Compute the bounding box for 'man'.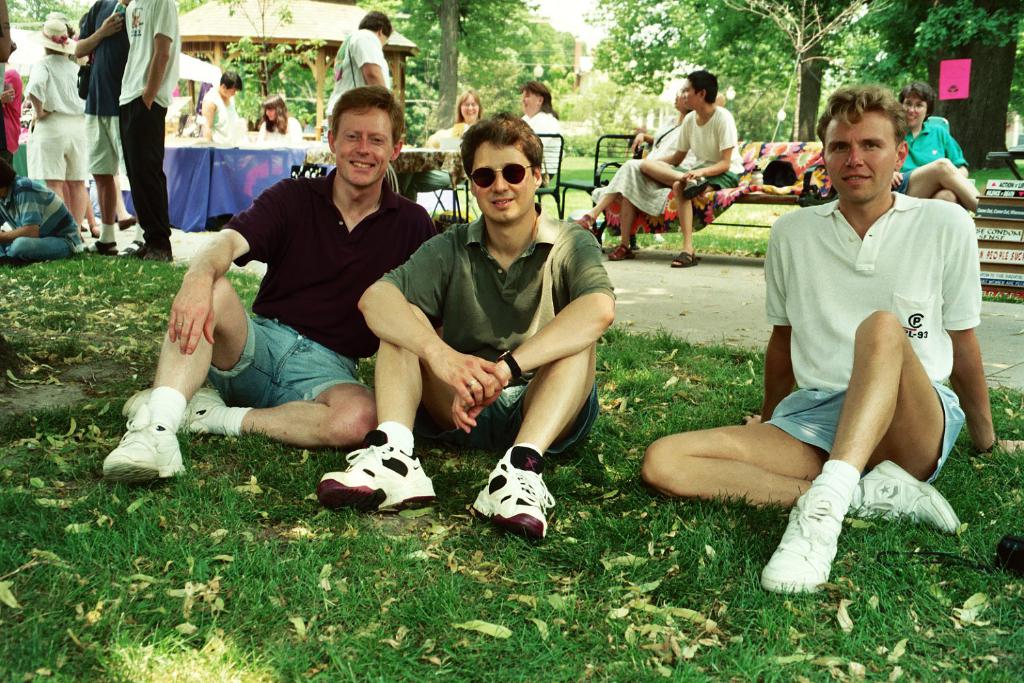
(x1=102, y1=84, x2=436, y2=474).
